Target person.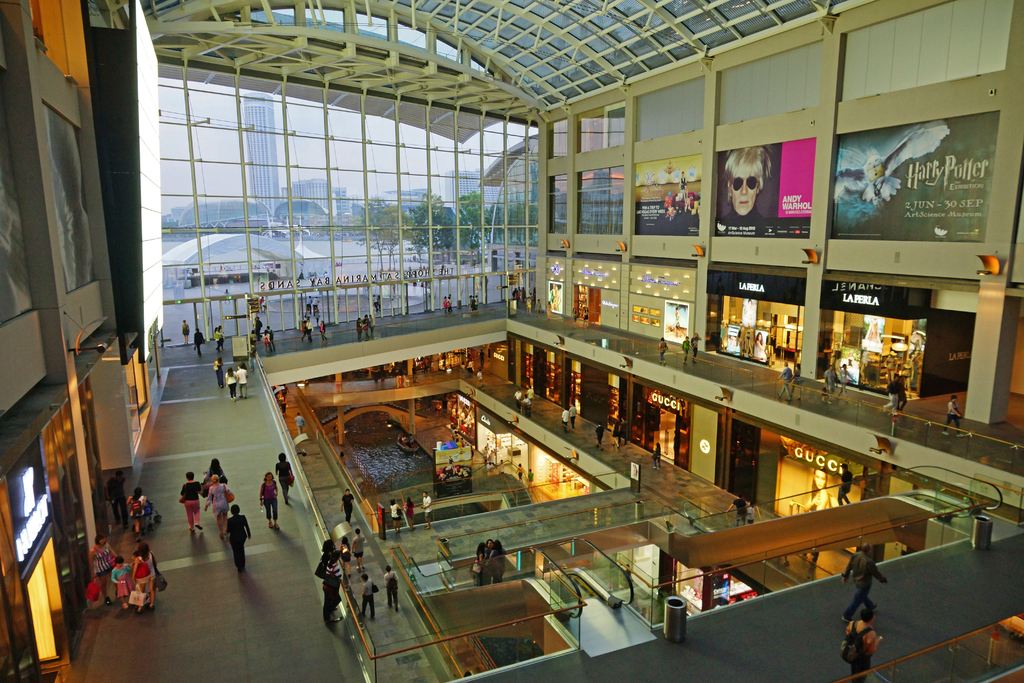
Target region: (780, 357, 794, 402).
